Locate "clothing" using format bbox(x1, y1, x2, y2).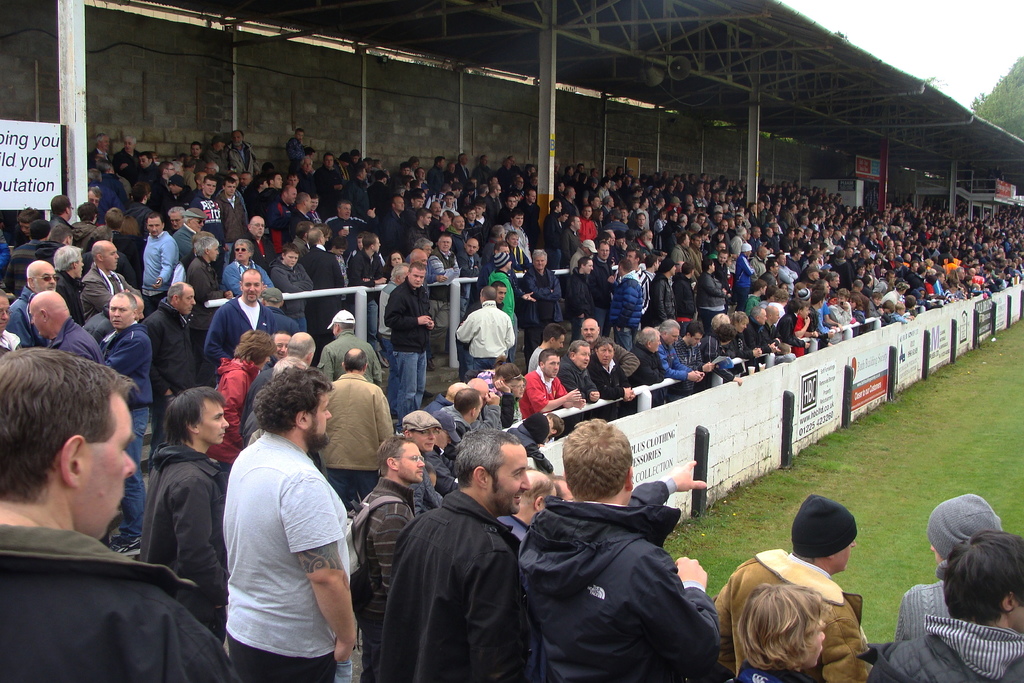
bbox(710, 546, 880, 682).
